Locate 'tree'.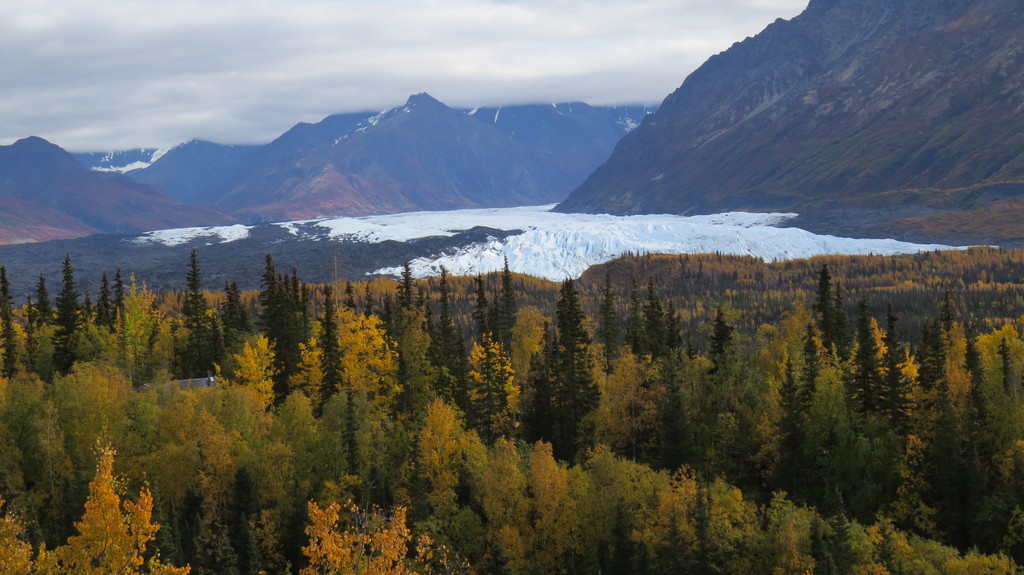
Bounding box: {"x1": 146, "y1": 288, "x2": 180, "y2": 331}.
